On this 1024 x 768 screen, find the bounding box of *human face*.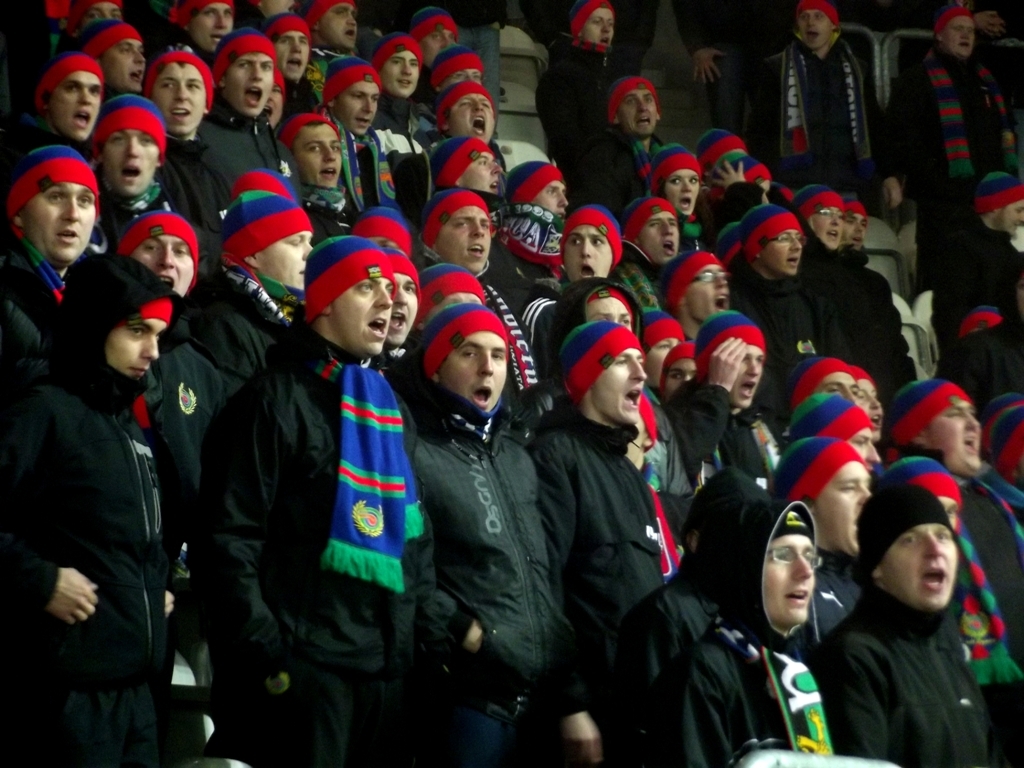
Bounding box: (730, 345, 765, 406).
